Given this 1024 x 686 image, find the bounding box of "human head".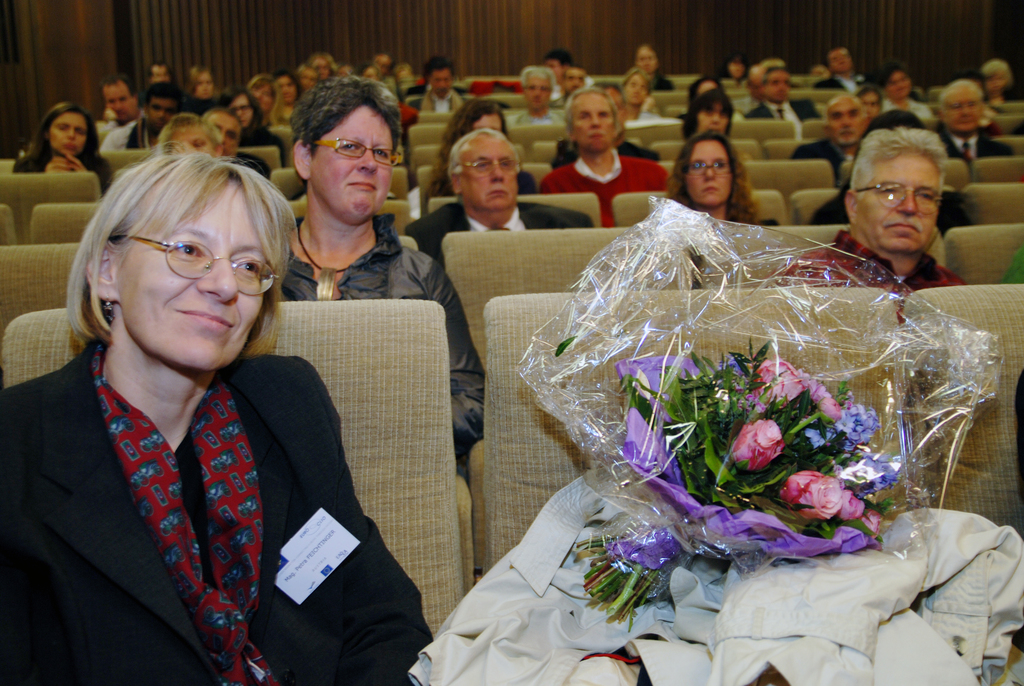
{"x1": 543, "y1": 50, "x2": 576, "y2": 80}.
